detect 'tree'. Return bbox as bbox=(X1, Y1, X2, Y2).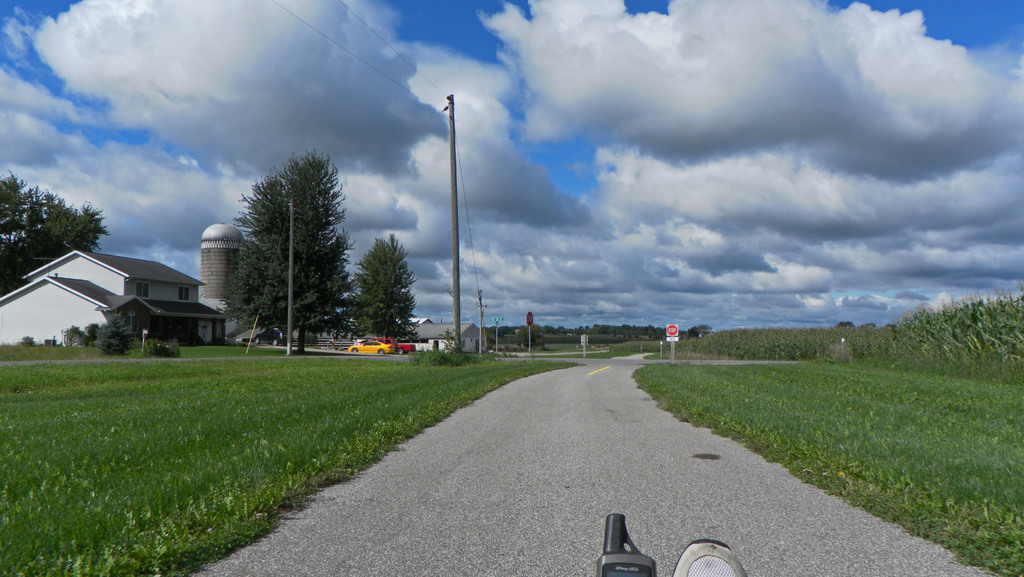
bbox=(346, 226, 425, 348).
